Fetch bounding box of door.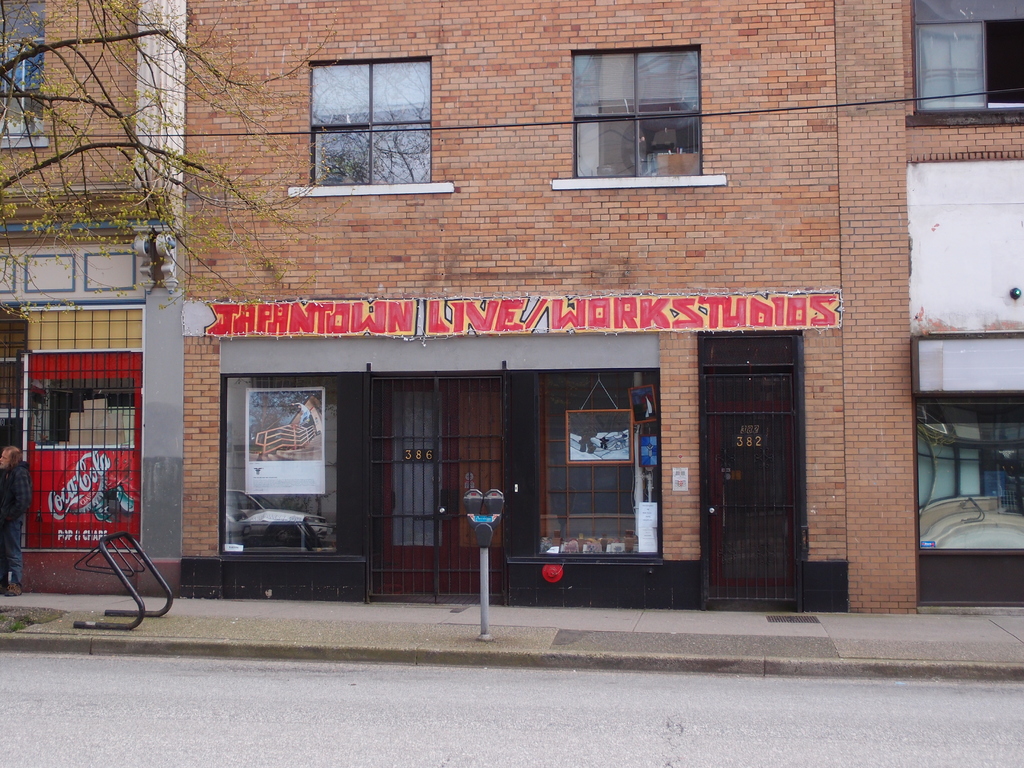
Bbox: [x1=698, y1=336, x2=807, y2=607].
